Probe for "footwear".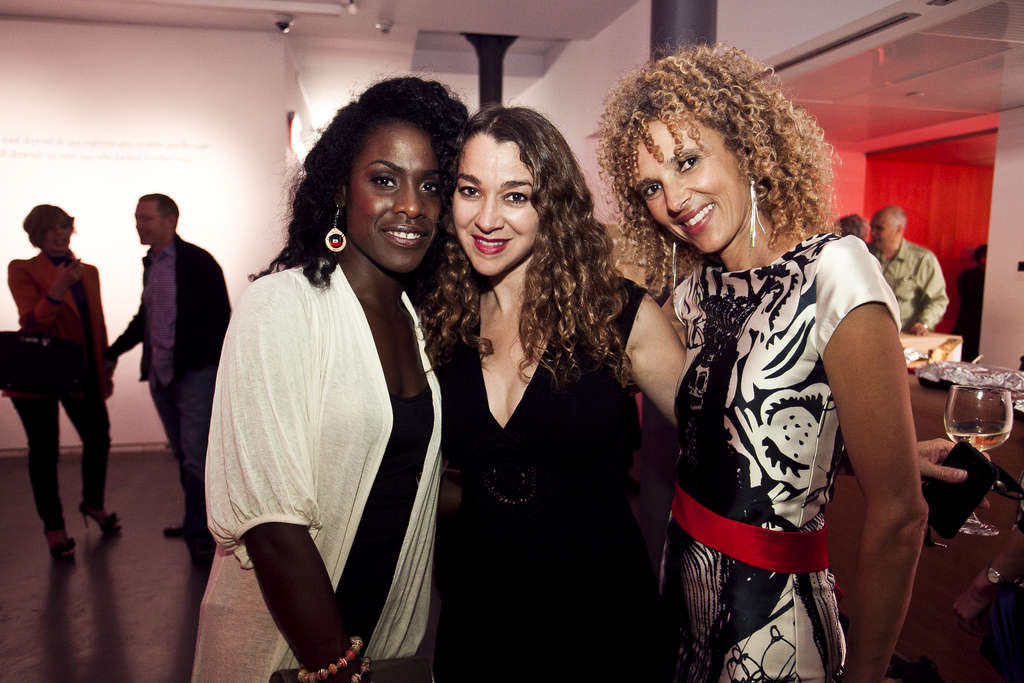
Probe result: [left=159, top=525, right=212, bottom=543].
